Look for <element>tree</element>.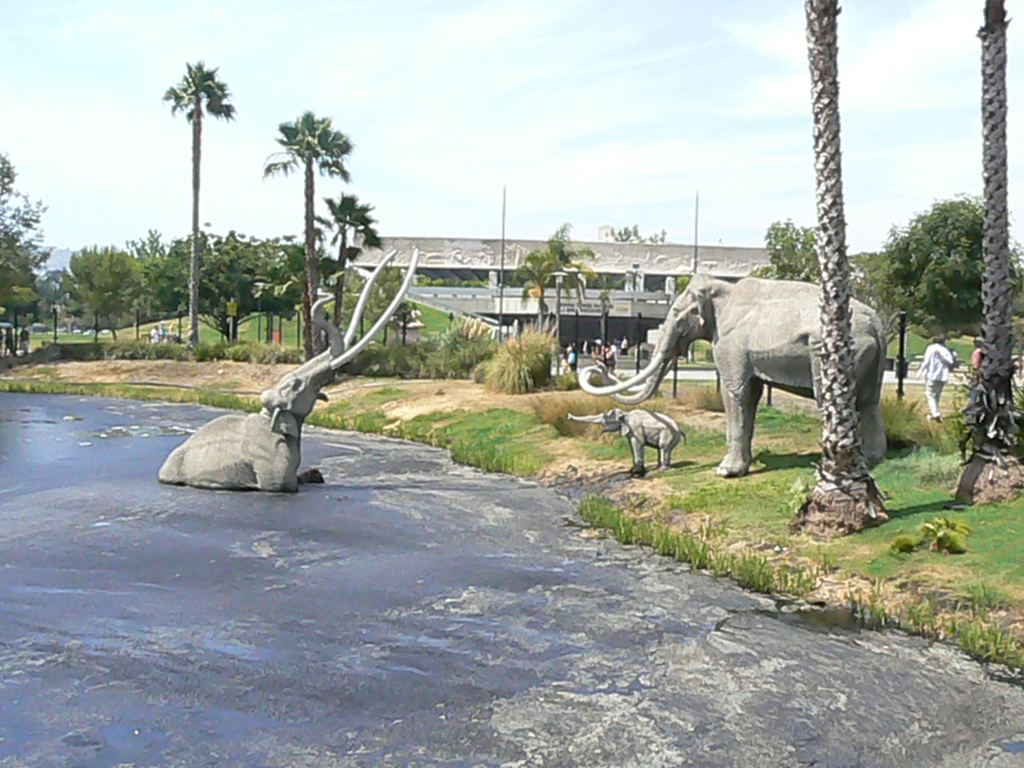
Found: BBox(321, 195, 384, 332).
